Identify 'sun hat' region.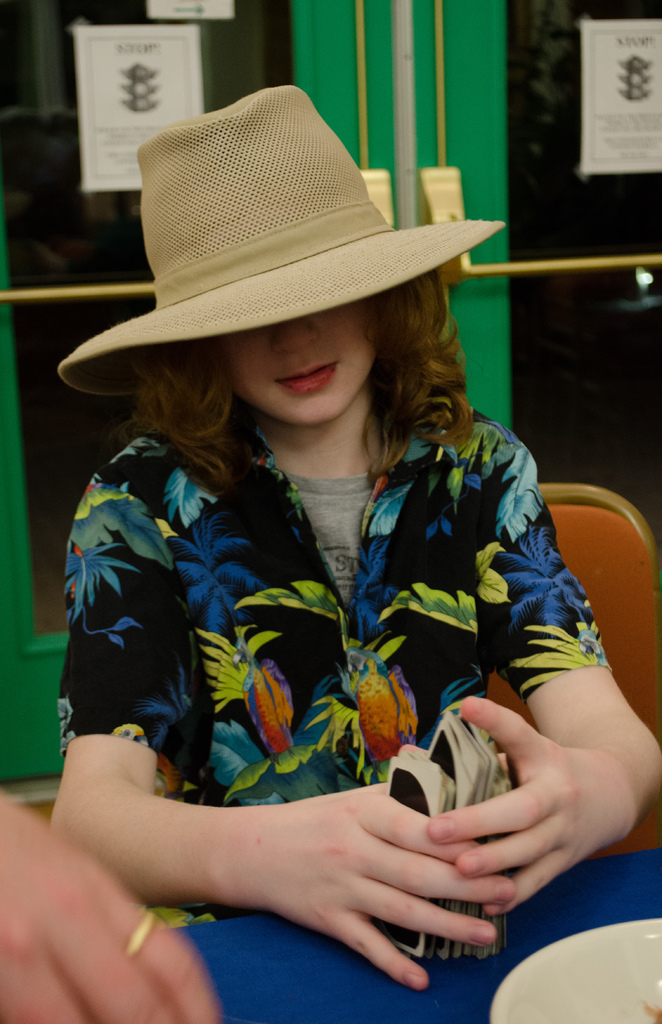
Region: [54, 85, 508, 400].
